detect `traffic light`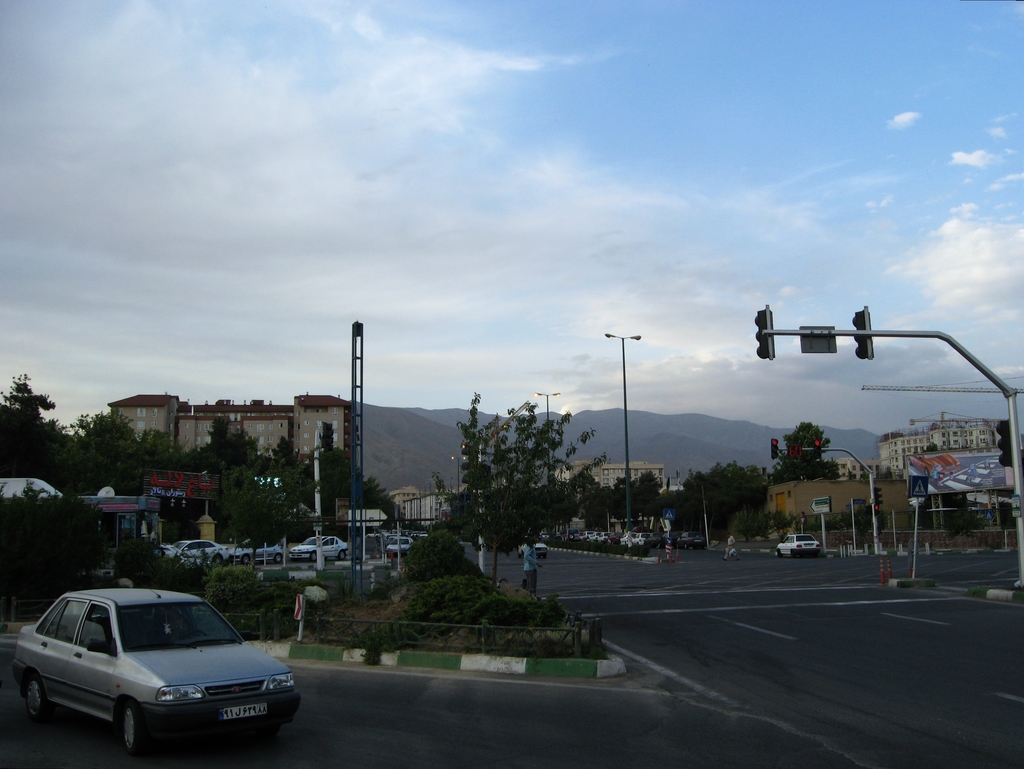
[872,503,880,513]
